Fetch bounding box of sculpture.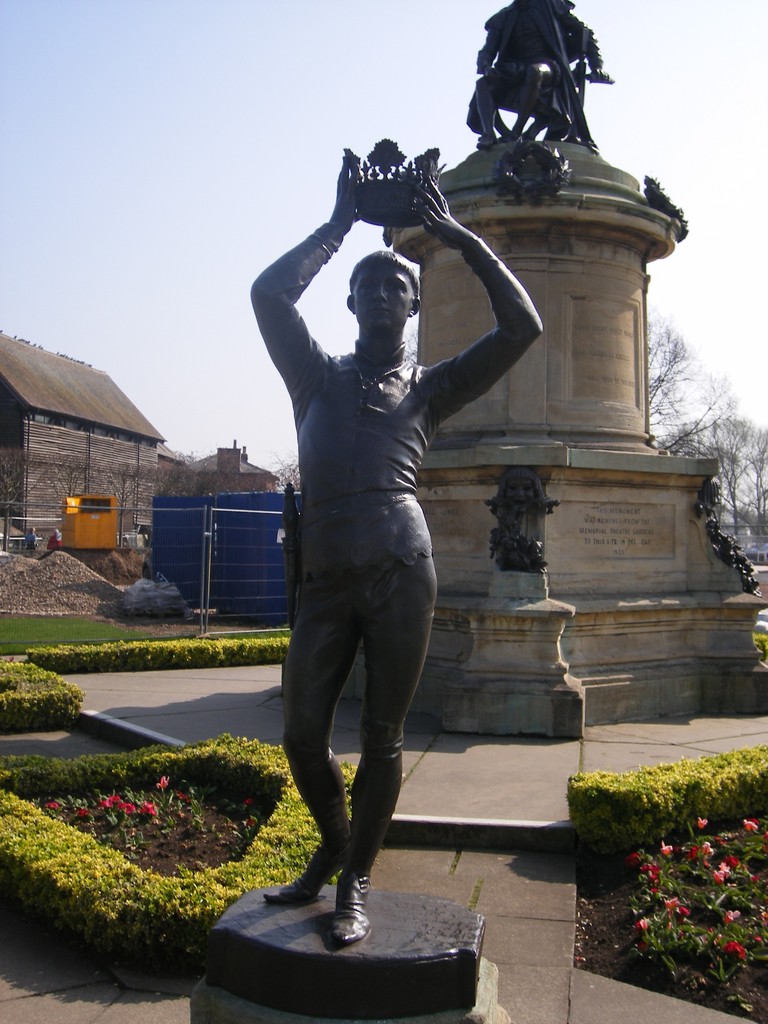
Bbox: 228 92 538 946.
